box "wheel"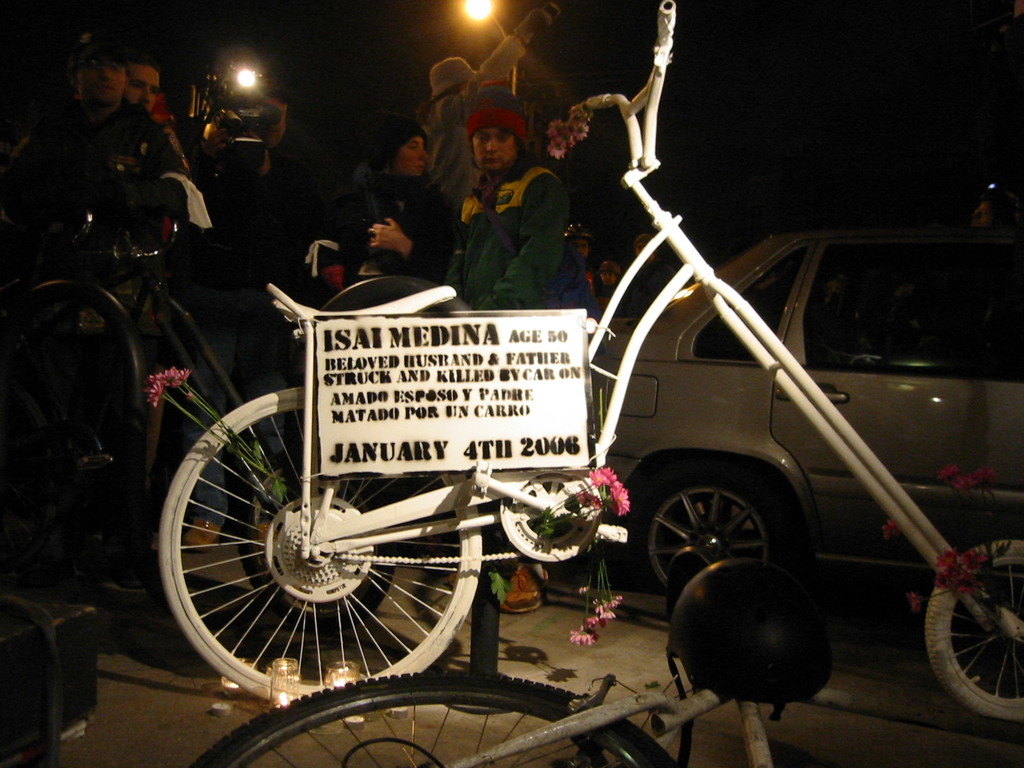
crop(158, 383, 488, 709)
